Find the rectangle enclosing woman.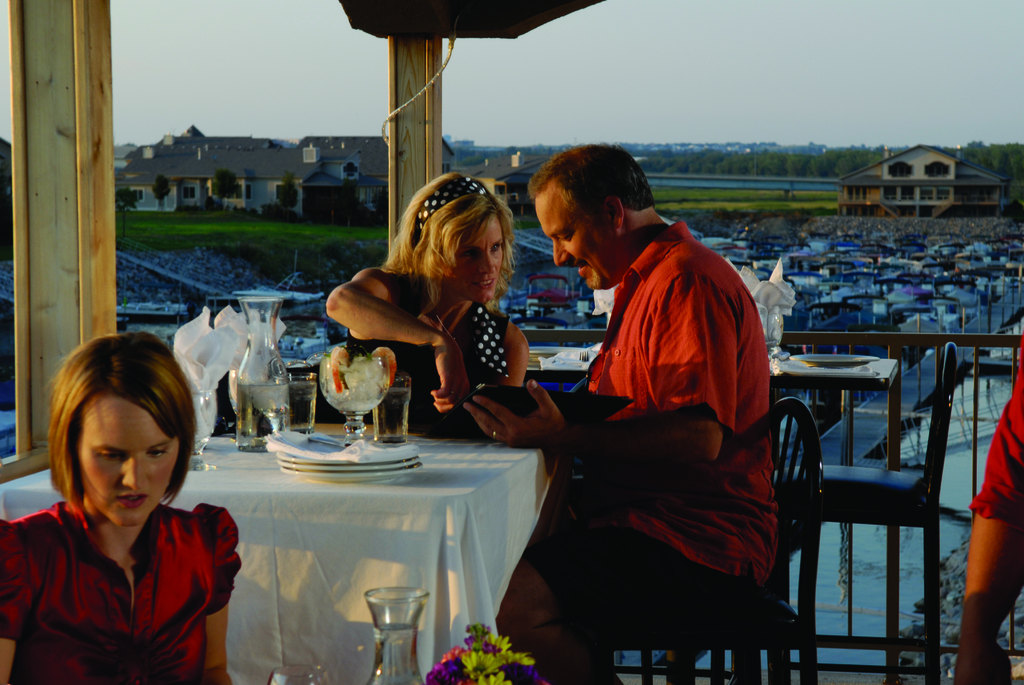
0,340,237,676.
